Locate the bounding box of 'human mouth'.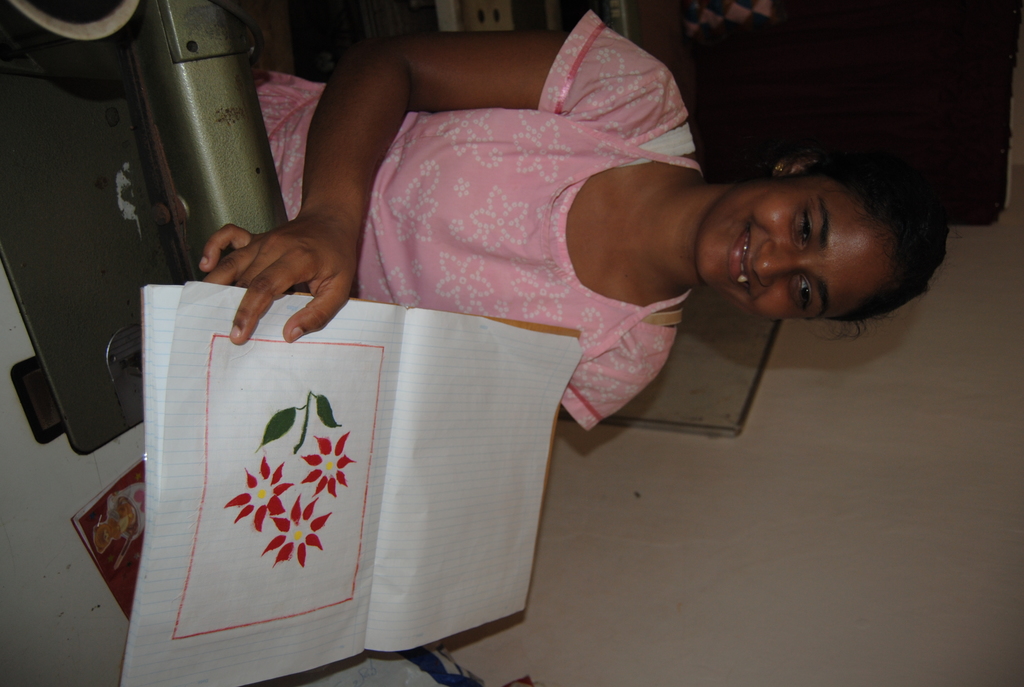
Bounding box: left=731, top=226, right=757, bottom=294.
